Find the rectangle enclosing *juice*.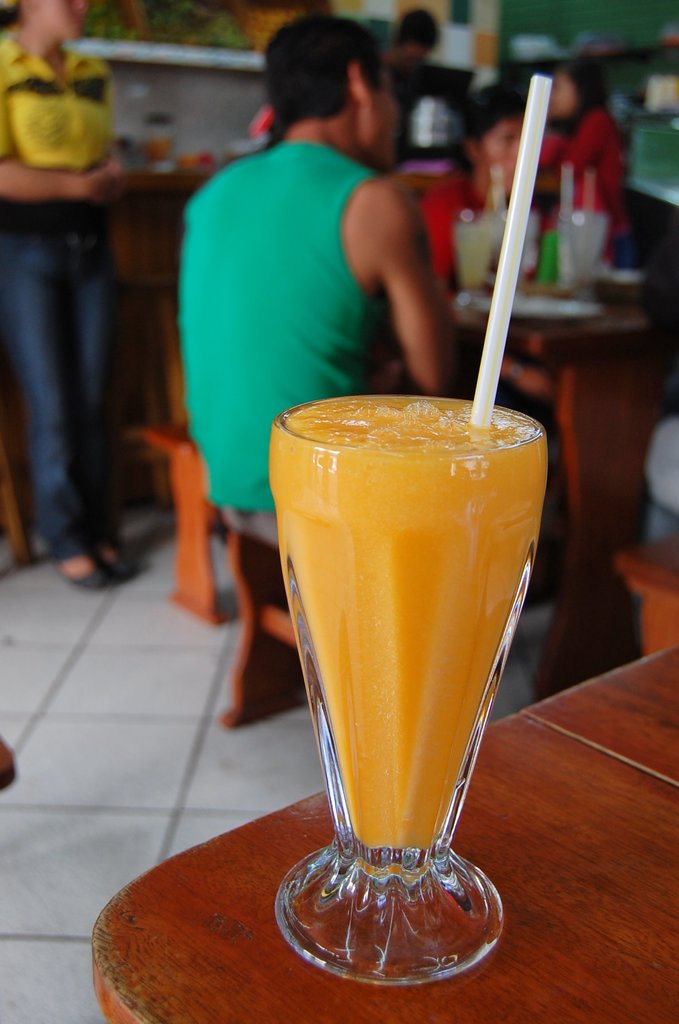
rect(453, 225, 496, 292).
